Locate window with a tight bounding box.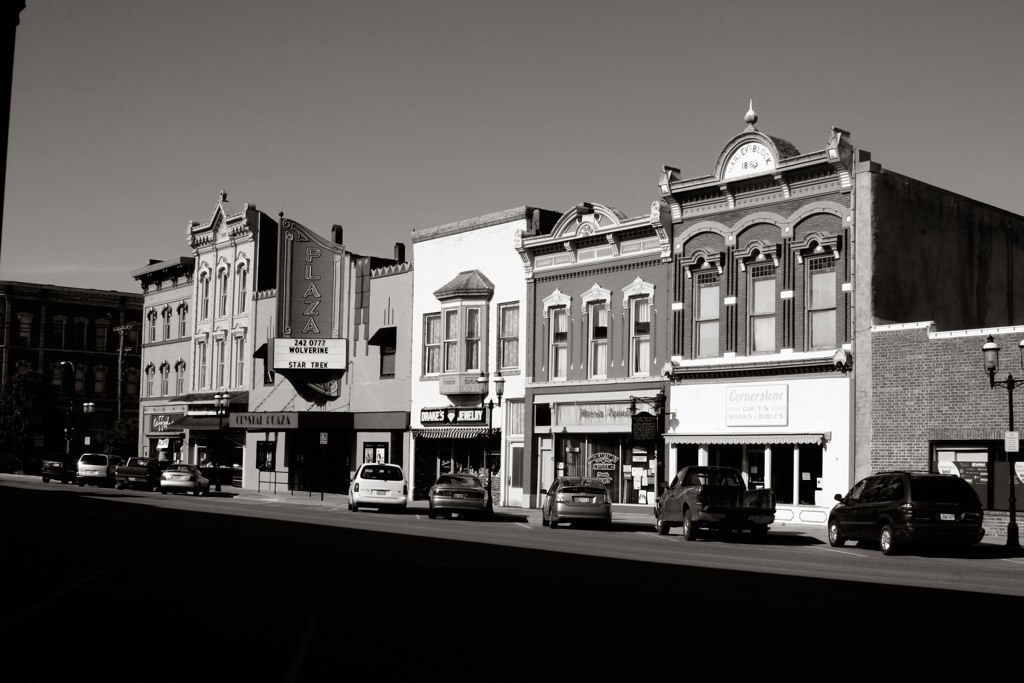
bbox=[178, 300, 186, 336].
